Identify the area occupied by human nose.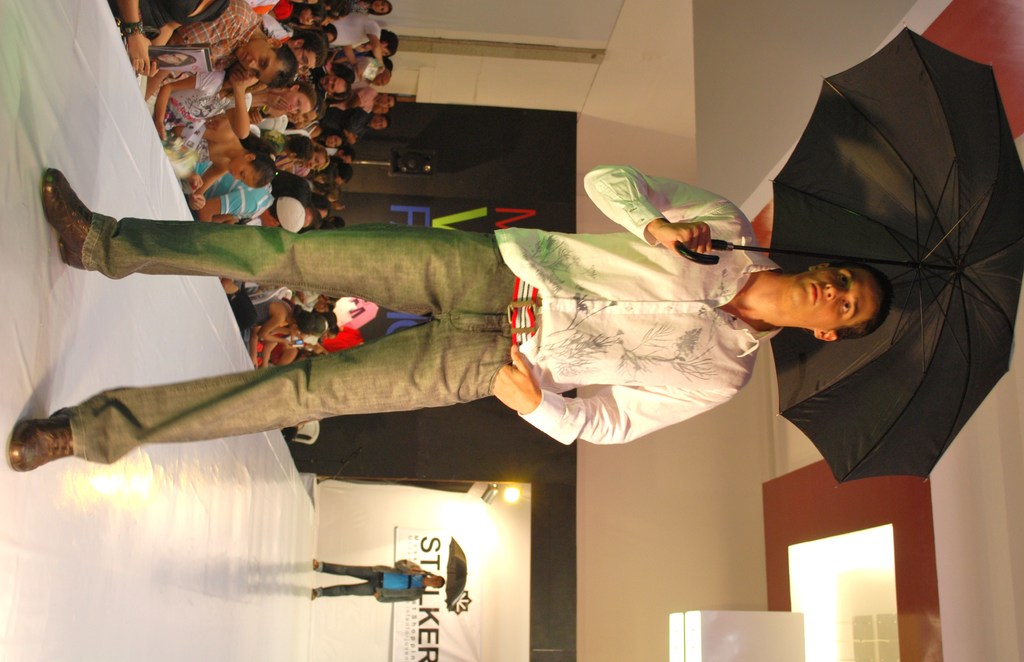
Area: detection(826, 283, 849, 301).
